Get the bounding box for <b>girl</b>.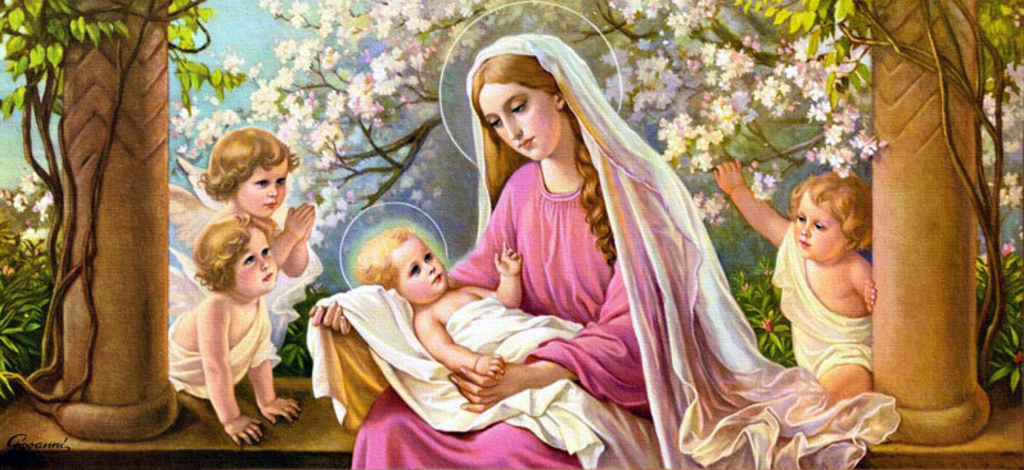
167/212/302/446.
